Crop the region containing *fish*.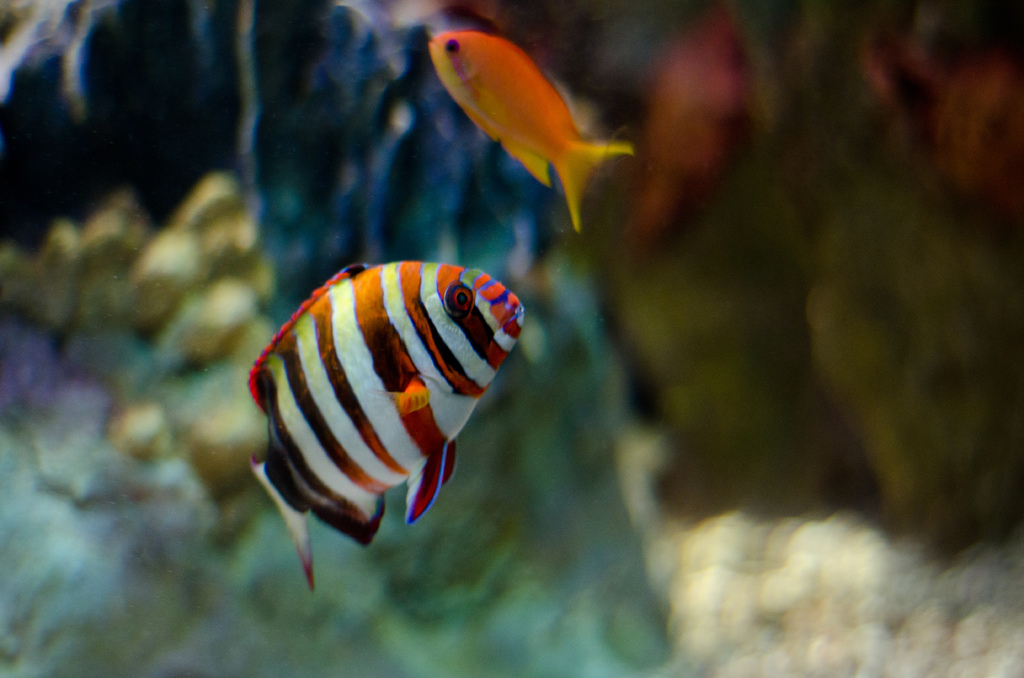
Crop region: crop(240, 248, 529, 579).
